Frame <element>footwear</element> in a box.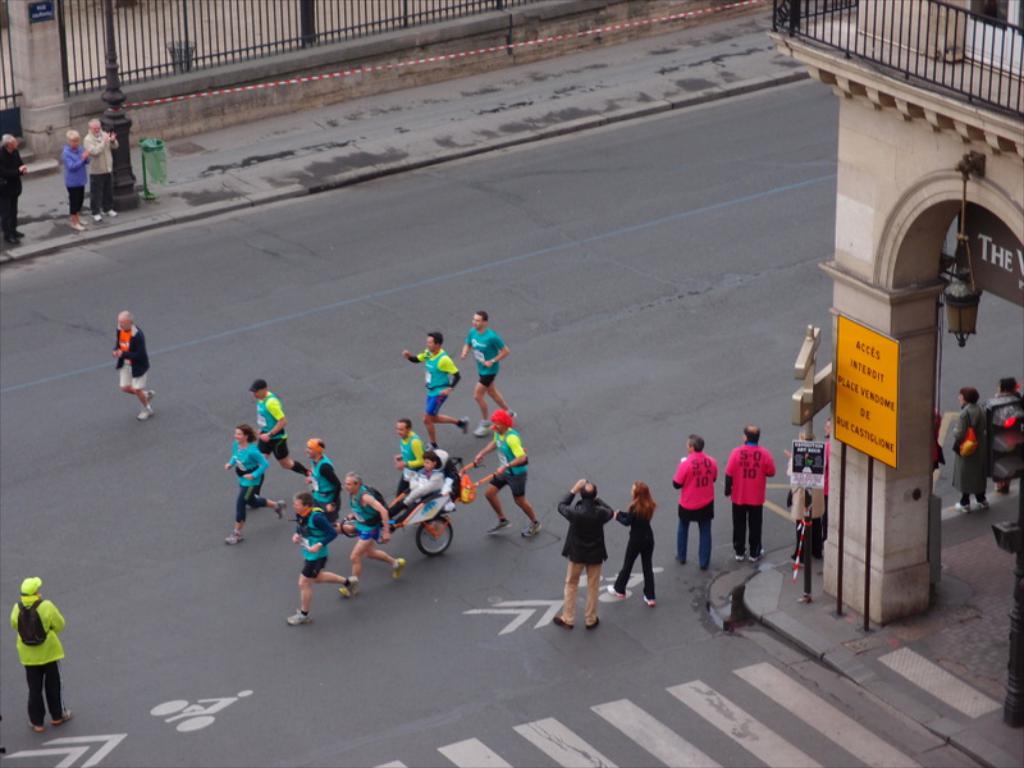
pyautogui.locateOnScreen(589, 618, 600, 628).
